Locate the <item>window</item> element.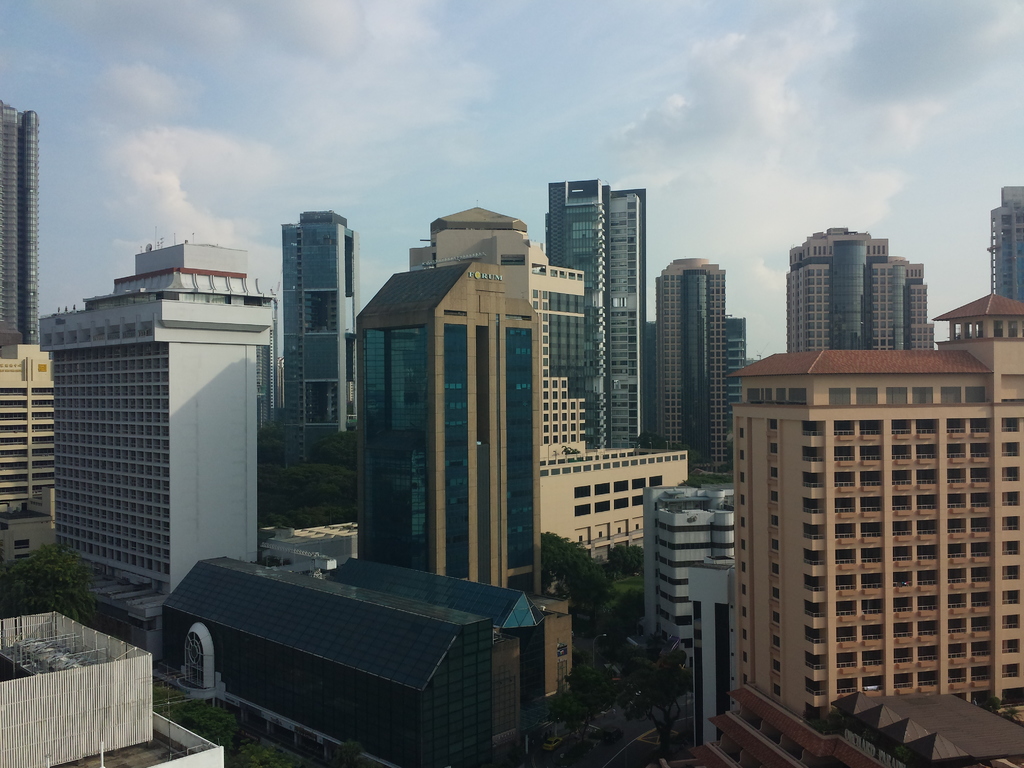
Element bbox: 614,482,628,498.
